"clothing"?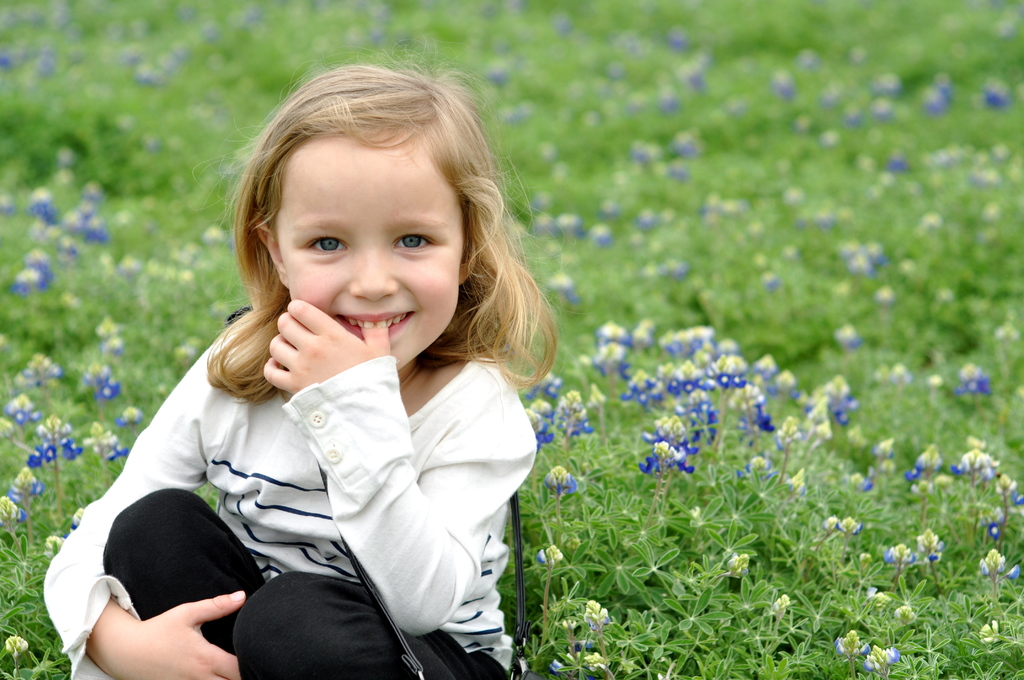
(88,280,554,661)
